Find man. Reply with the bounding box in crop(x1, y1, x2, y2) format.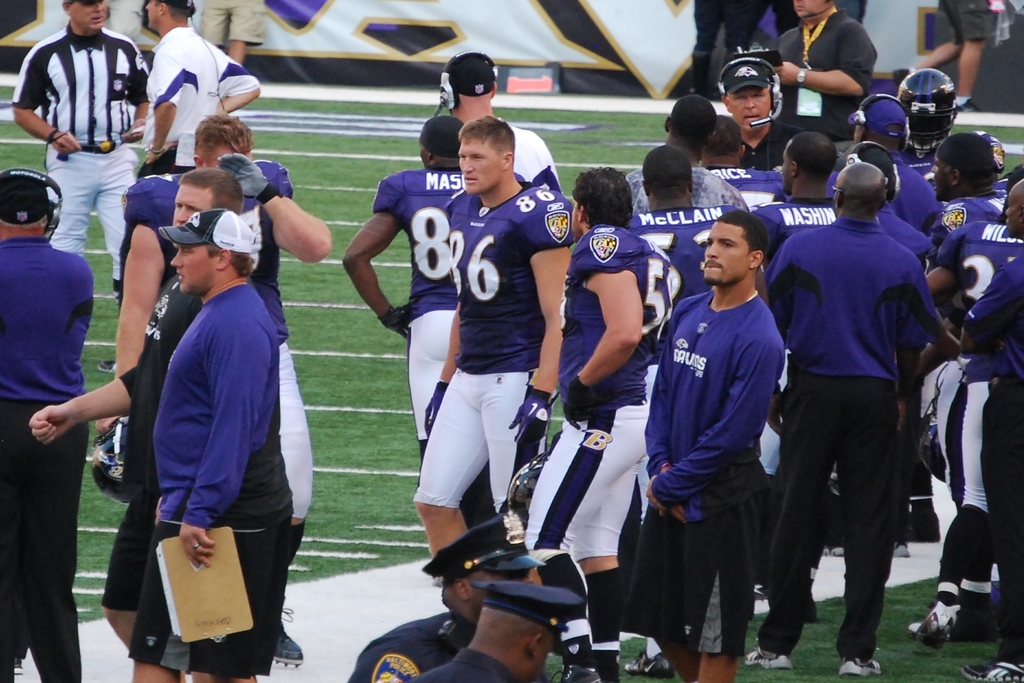
crop(760, 152, 943, 682).
